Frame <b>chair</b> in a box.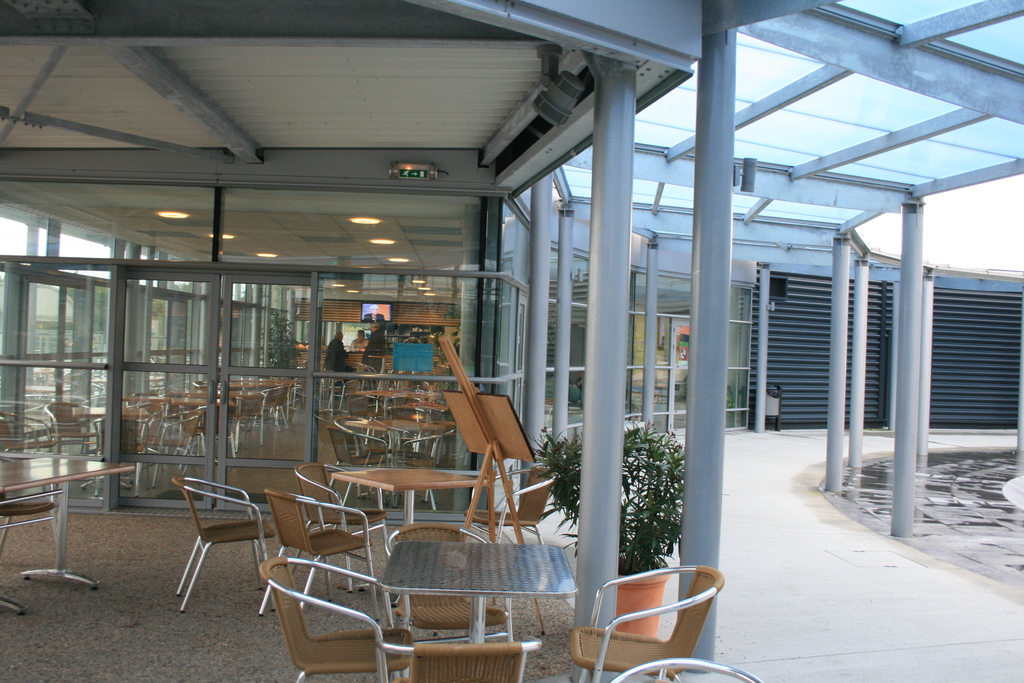
l=574, t=572, r=737, b=681.
